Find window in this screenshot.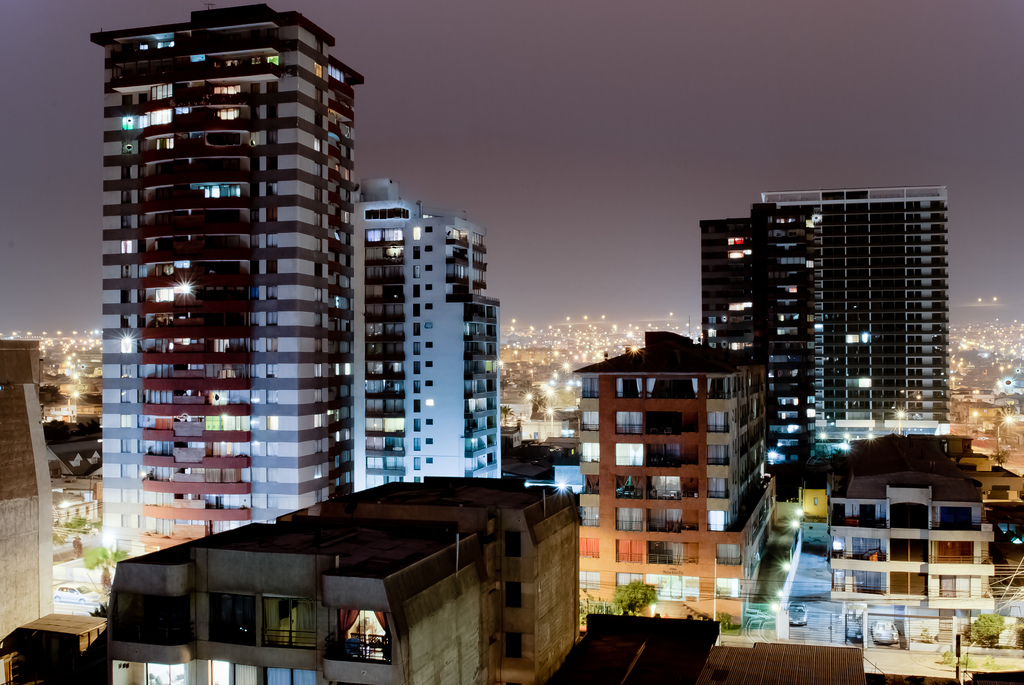
The bounding box for window is <box>940,577,974,594</box>.
